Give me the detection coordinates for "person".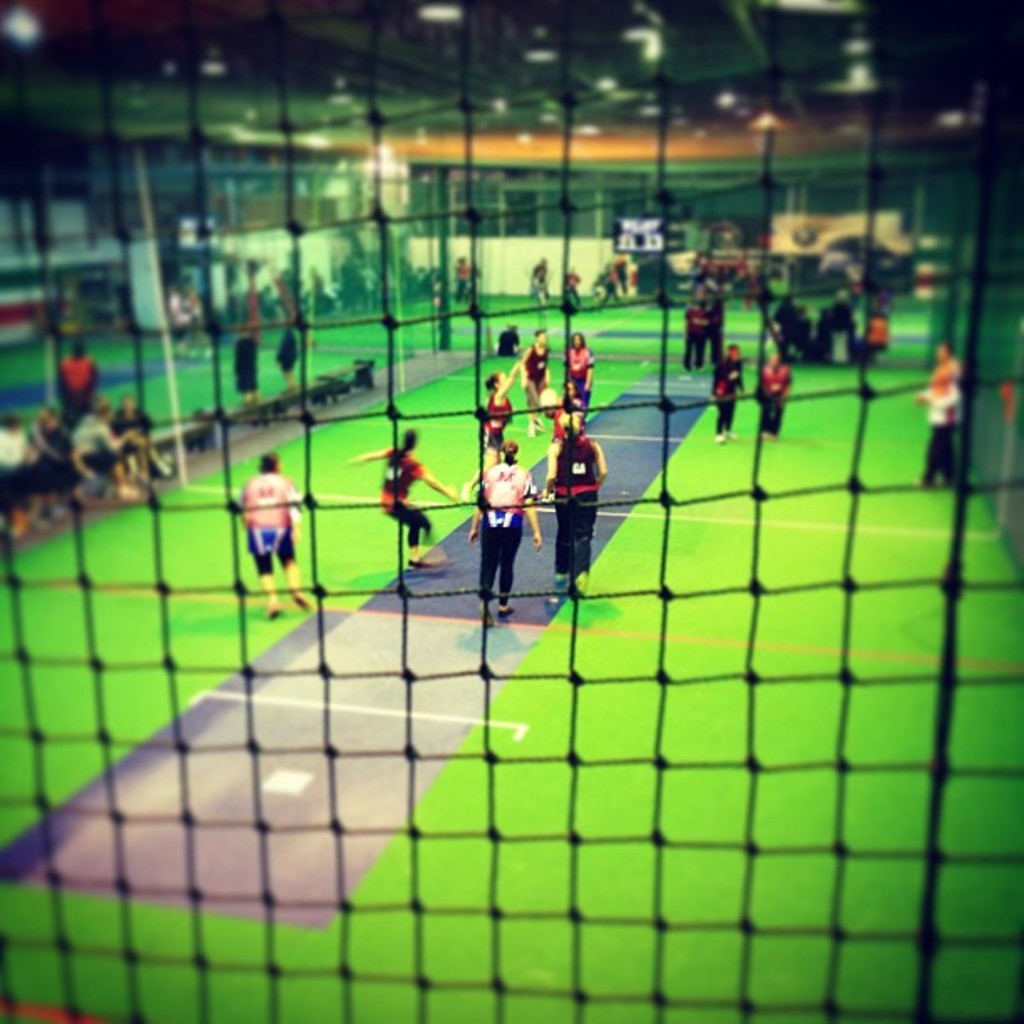
351 428 453 582.
